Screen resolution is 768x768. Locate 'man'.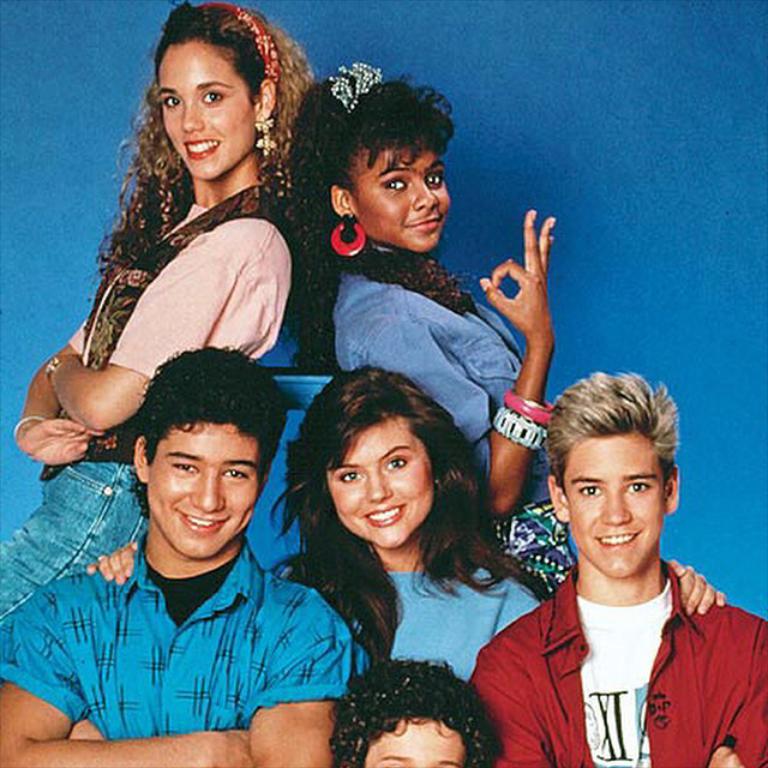
<region>0, 342, 373, 767</region>.
